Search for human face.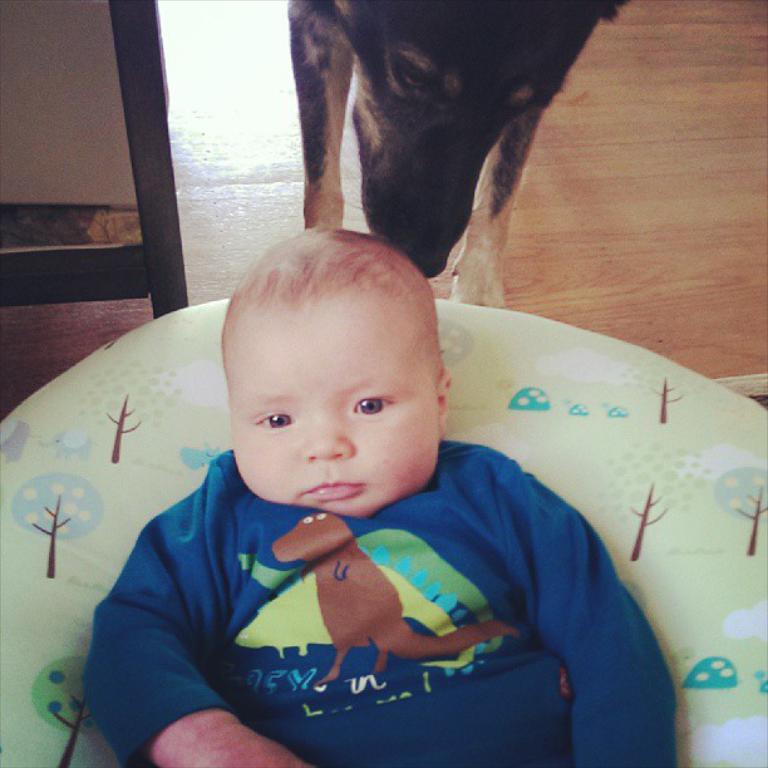
Found at region(222, 290, 438, 516).
